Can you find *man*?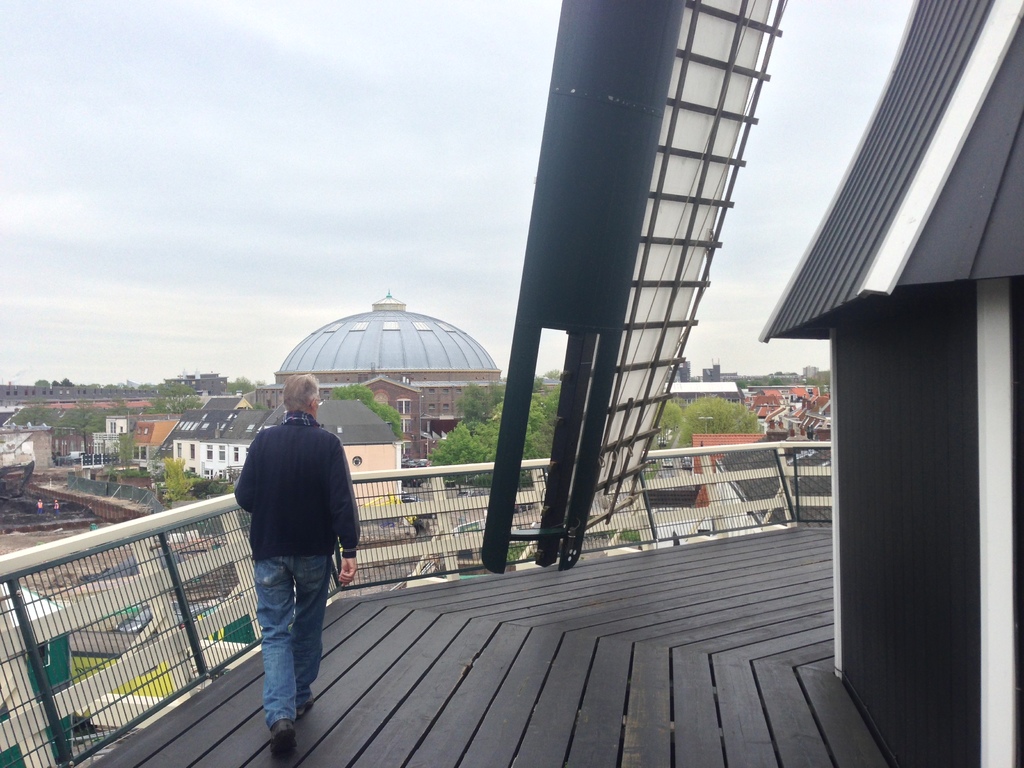
Yes, bounding box: 220 394 364 748.
